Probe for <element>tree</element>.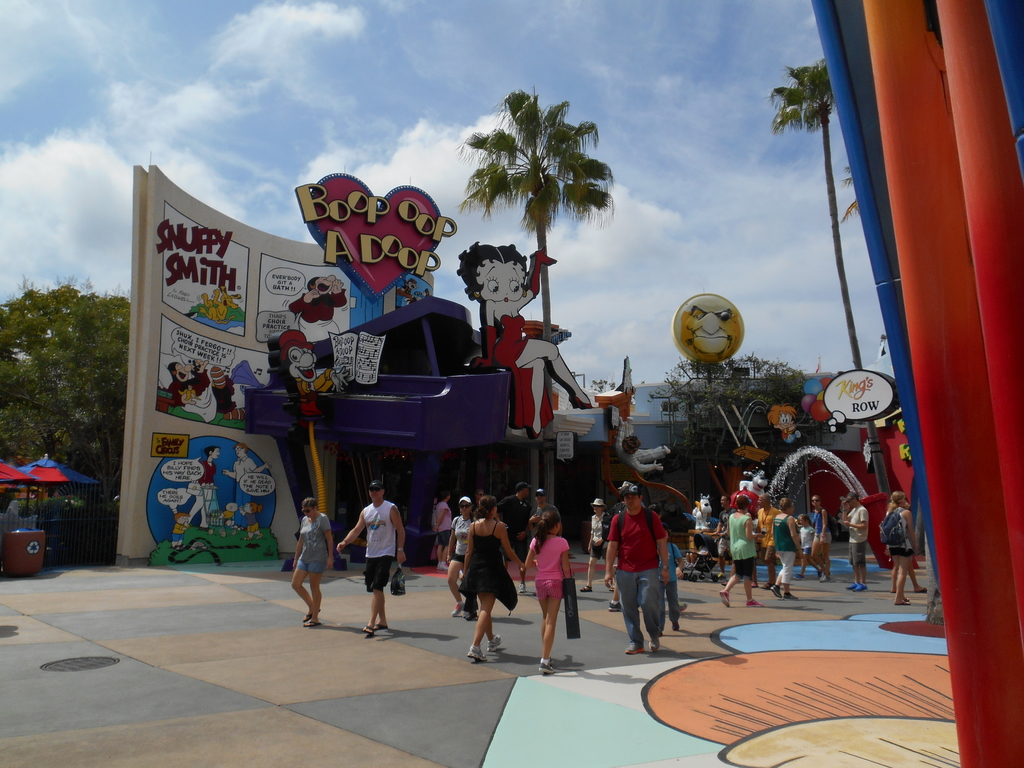
Probe result: select_region(1, 280, 131, 511).
